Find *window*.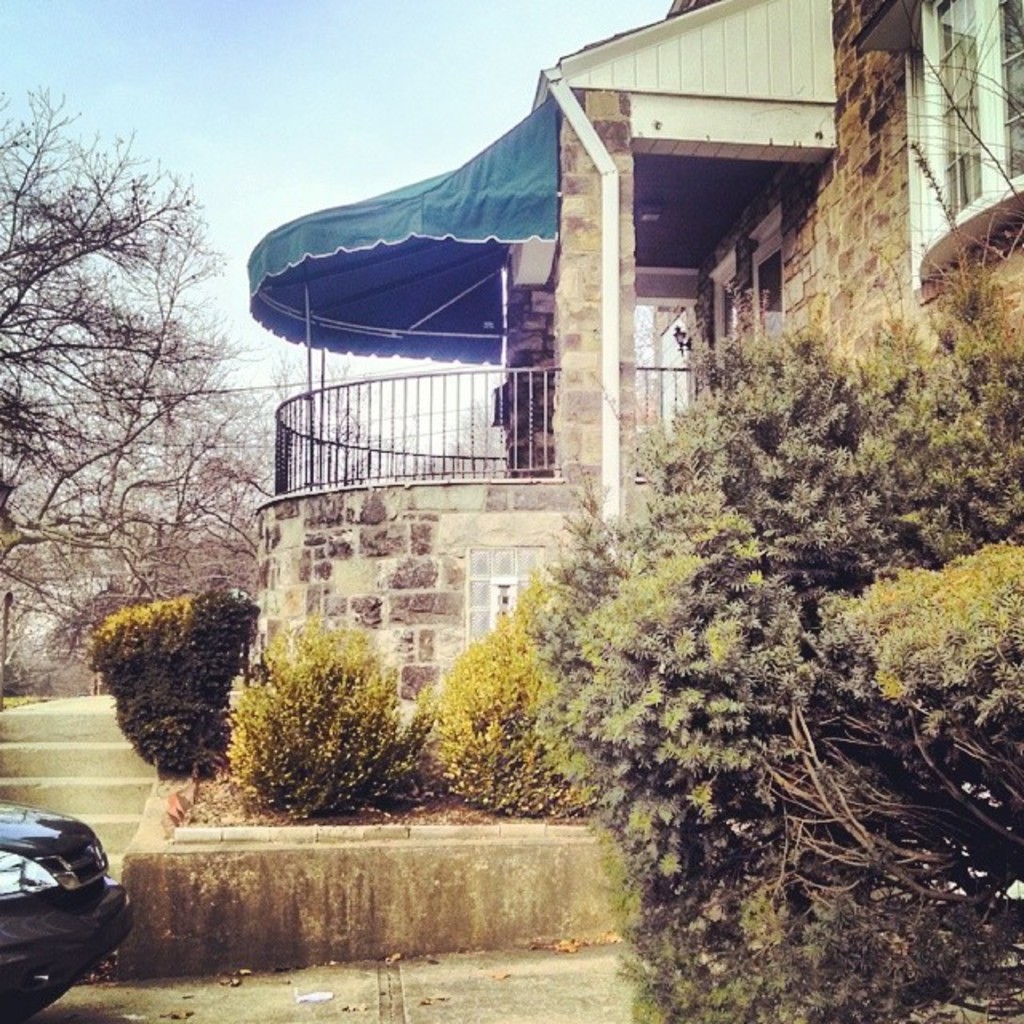
853 0 1022 299.
